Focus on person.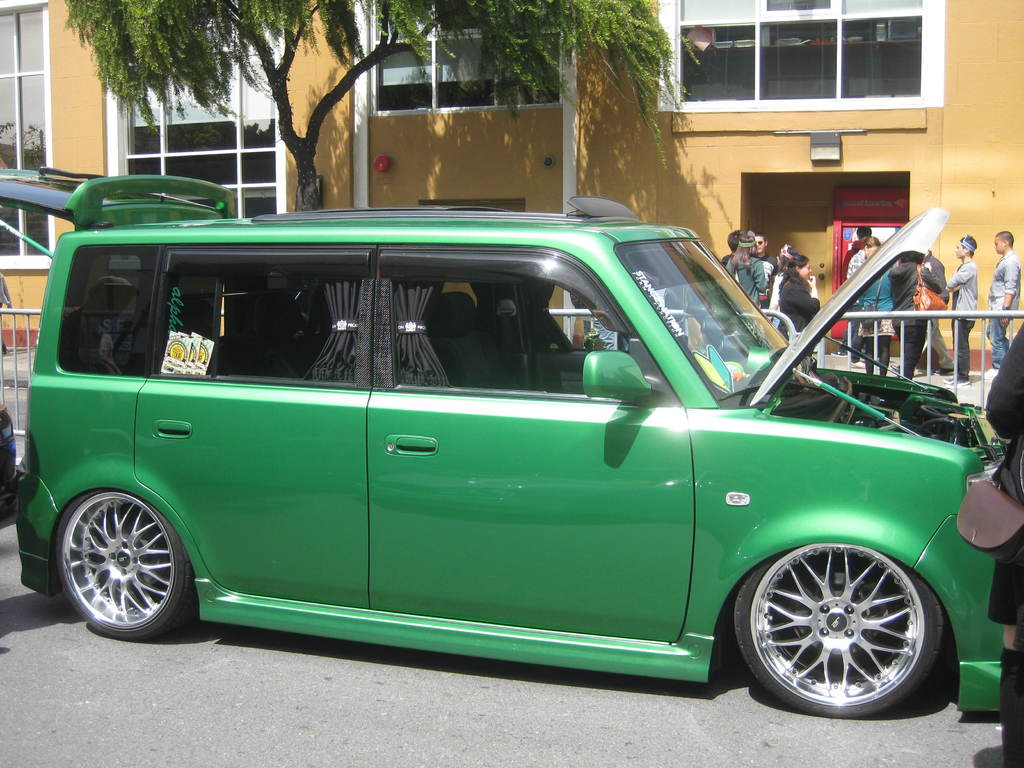
Focused at detection(771, 254, 822, 344).
